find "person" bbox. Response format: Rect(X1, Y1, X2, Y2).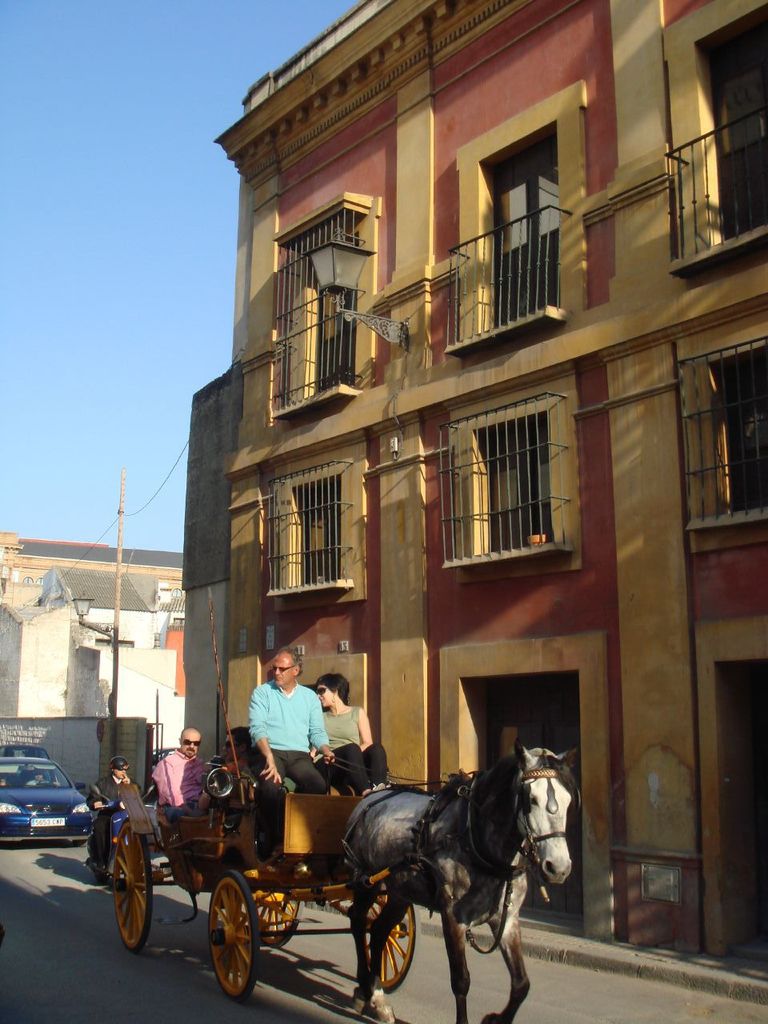
Rect(242, 648, 337, 827).
